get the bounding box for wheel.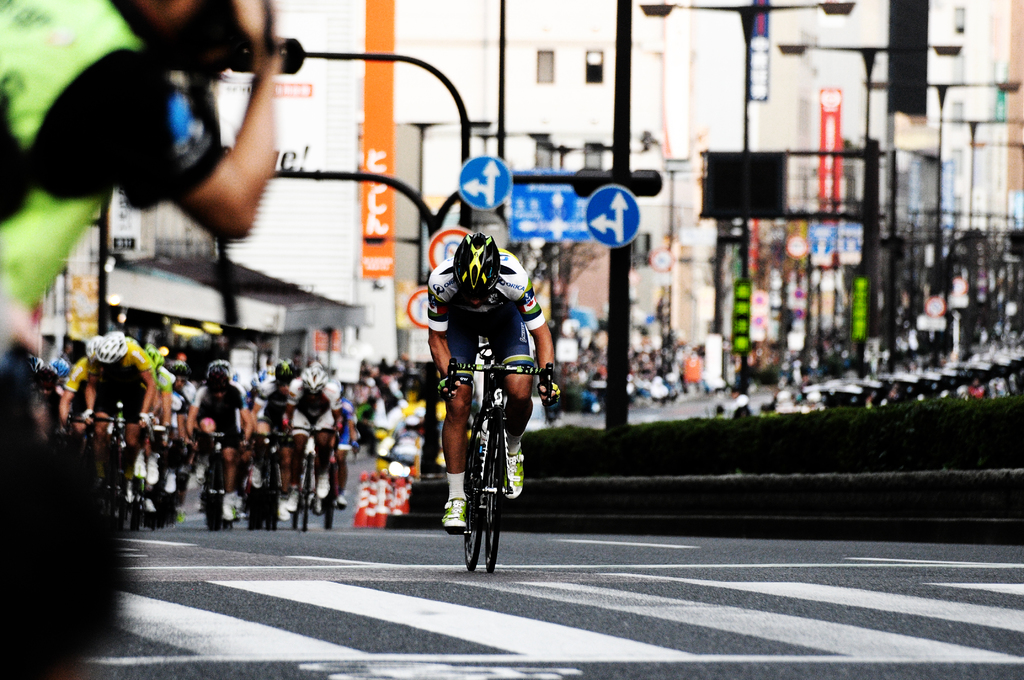
region(328, 465, 333, 530).
